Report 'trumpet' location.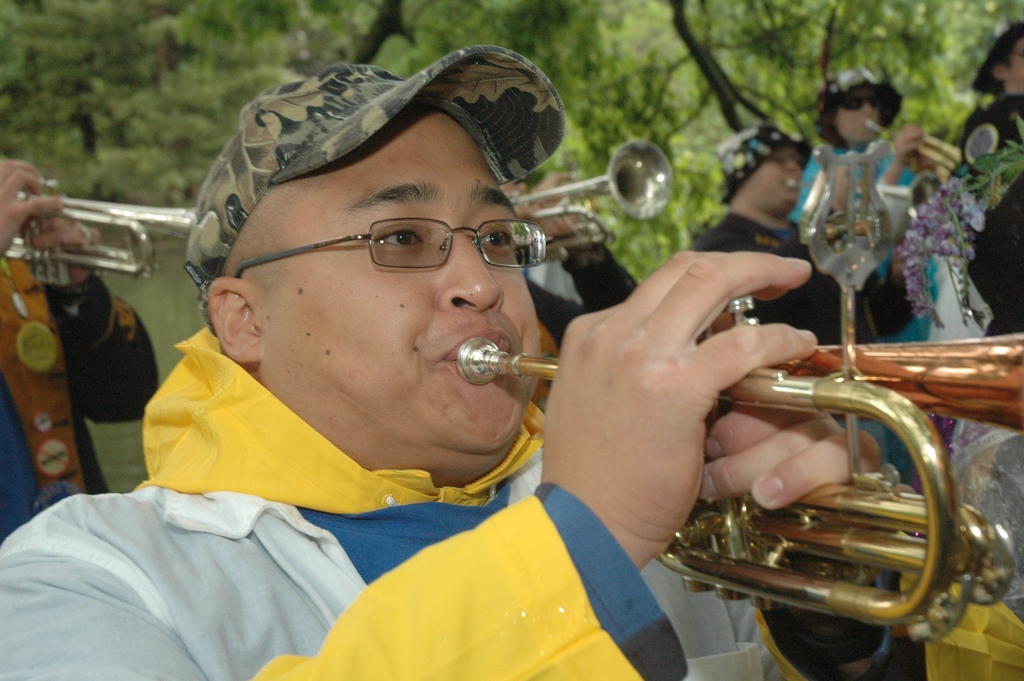
Report: region(861, 126, 966, 185).
